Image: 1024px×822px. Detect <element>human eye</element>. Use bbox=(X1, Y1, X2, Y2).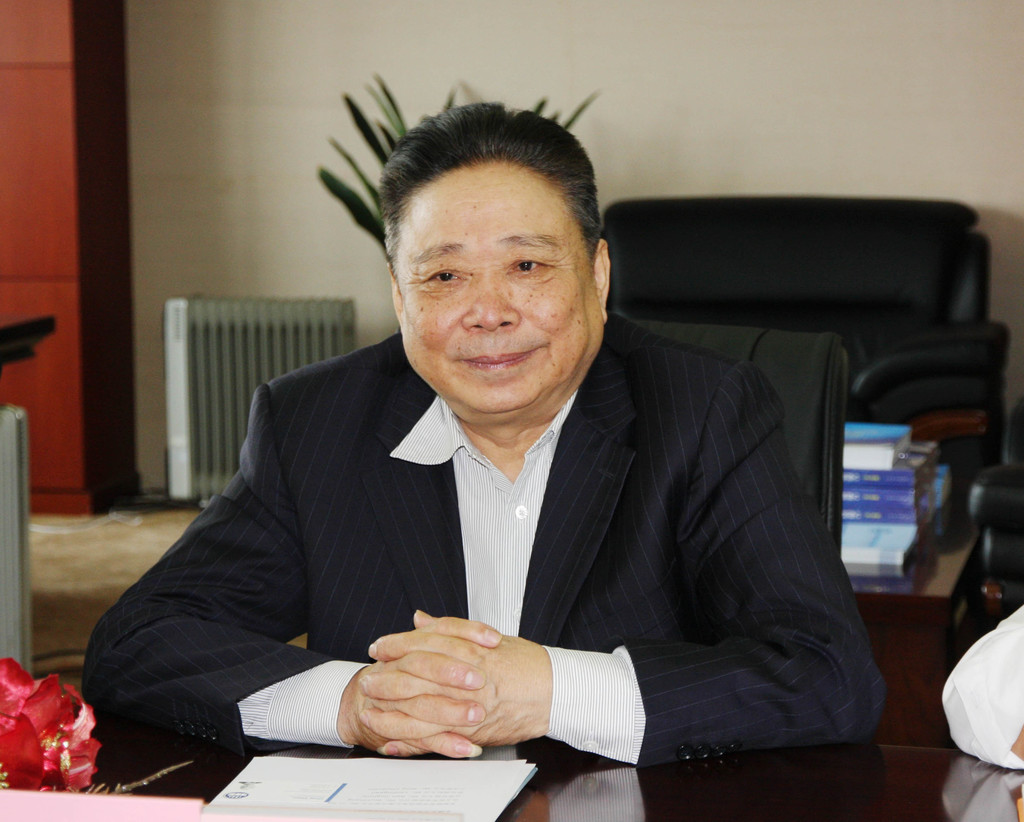
bbox=(420, 262, 464, 288).
